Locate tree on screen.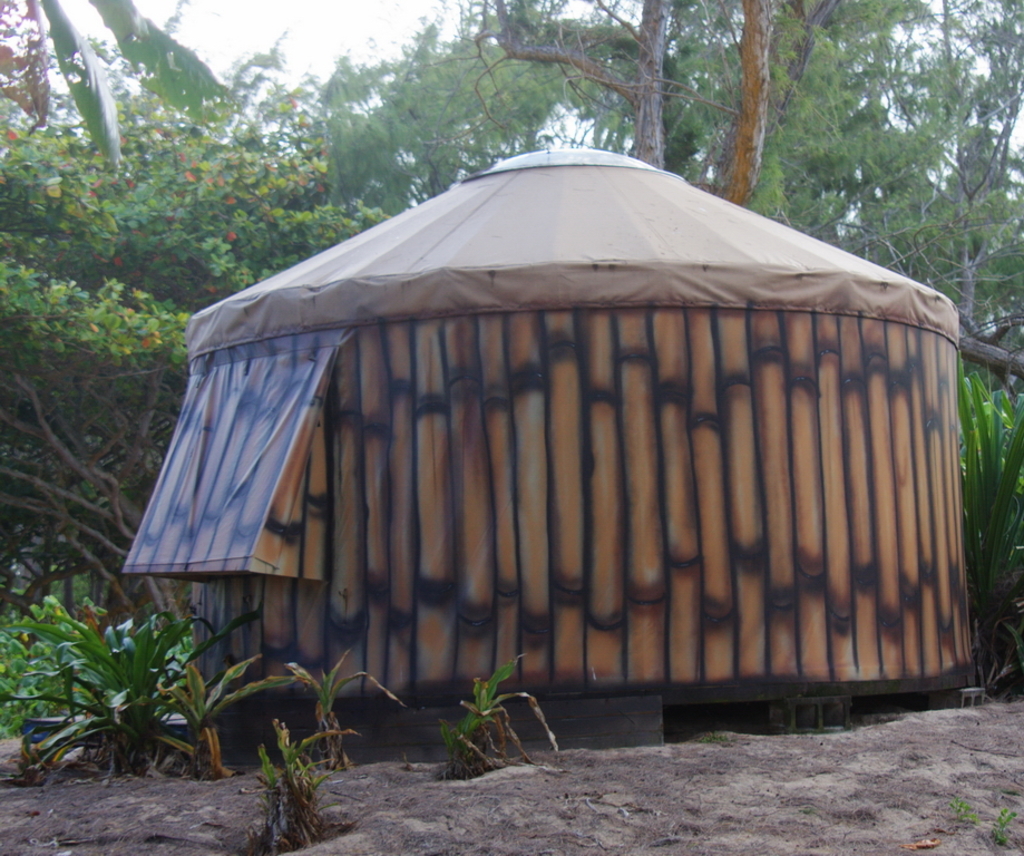
On screen at pyautogui.locateOnScreen(316, 0, 1023, 357).
